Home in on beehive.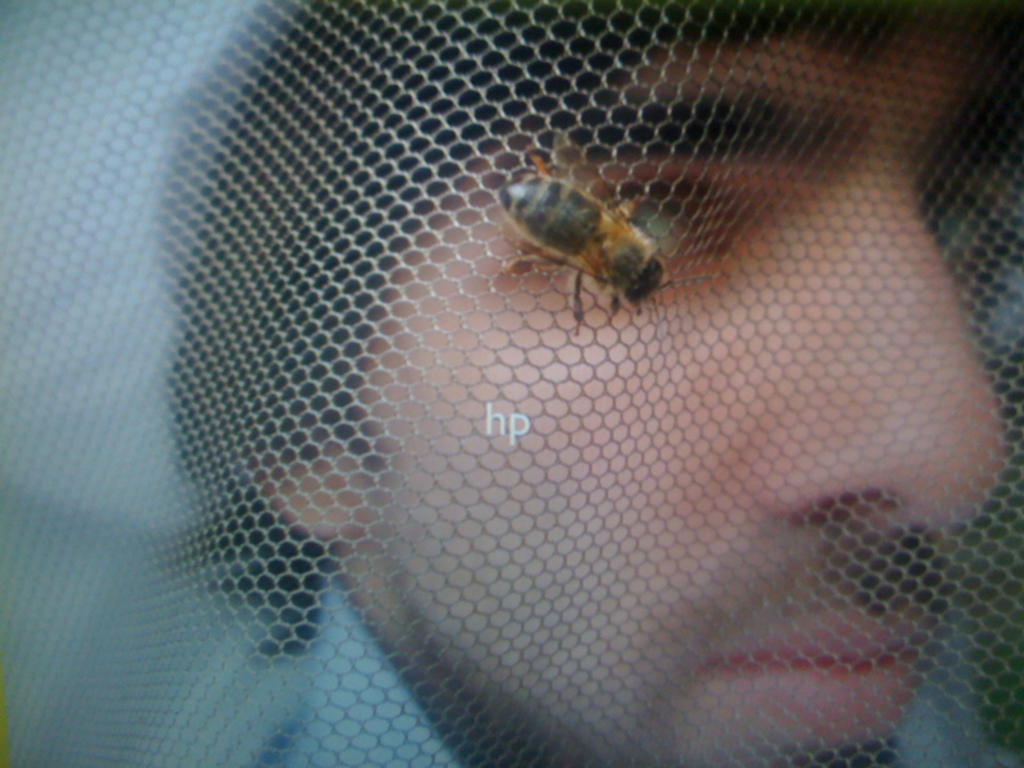
Homed in at locate(0, 0, 1023, 767).
